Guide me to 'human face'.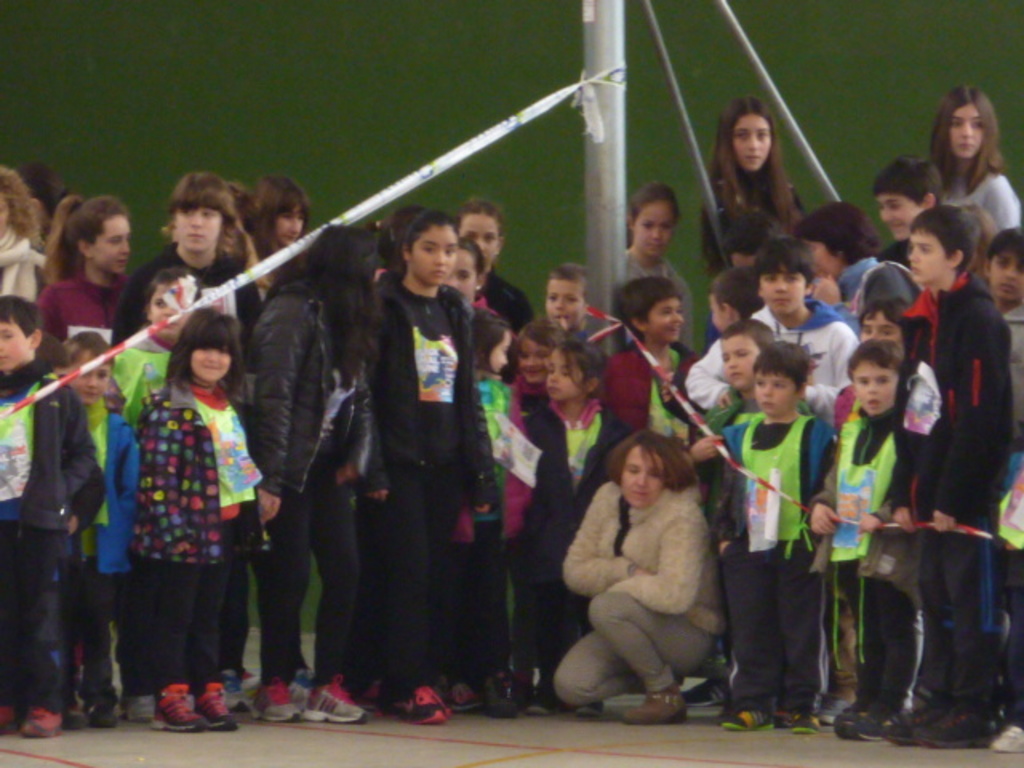
Guidance: x1=520 y1=339 x2=549 y2=387.
